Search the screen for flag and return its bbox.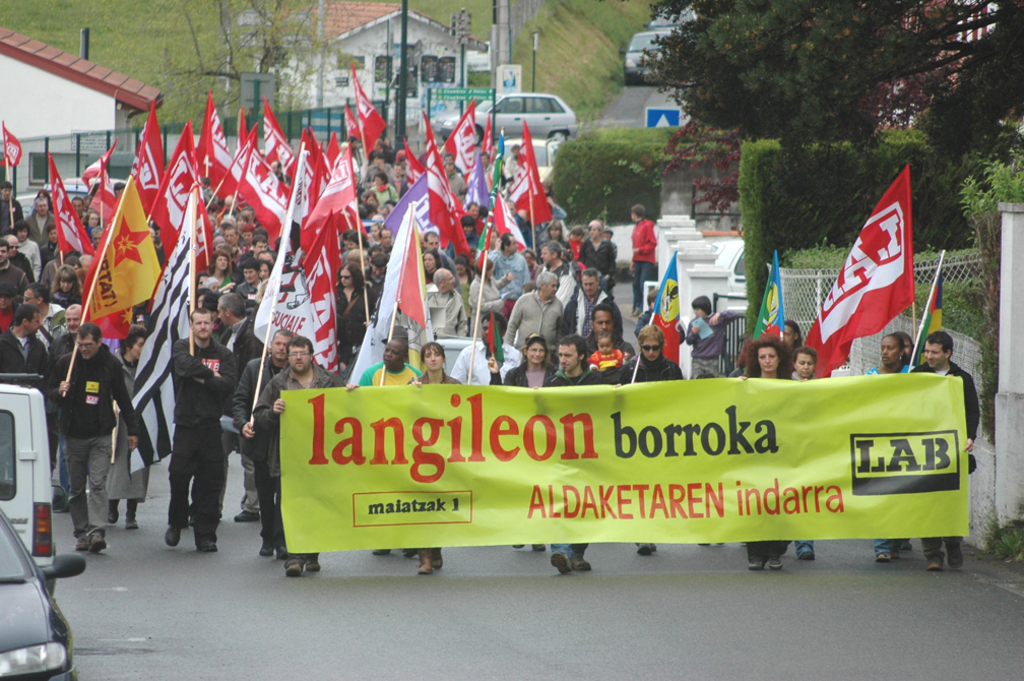
Found: (306, 148, 335, 215).
